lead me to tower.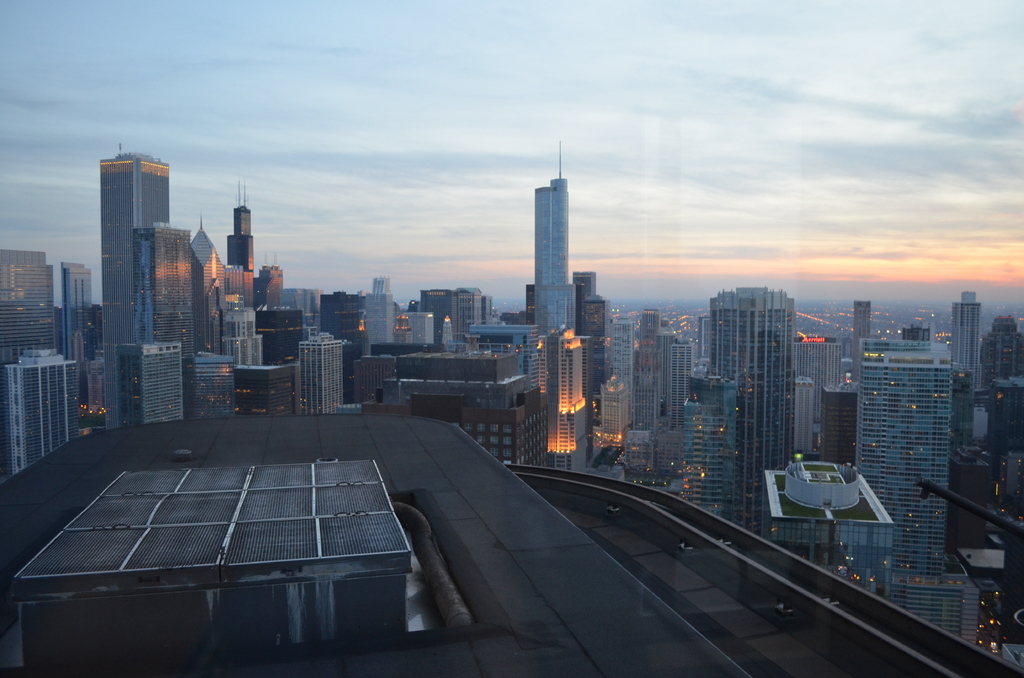
Lead to 4, 254, 61, 359.
